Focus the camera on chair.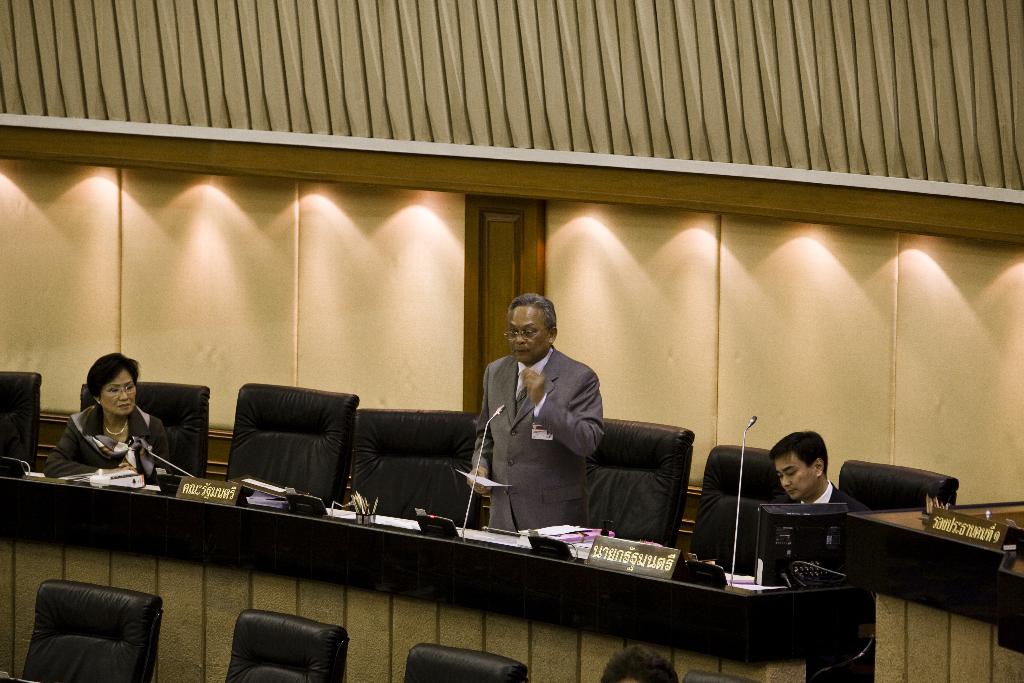
Focus region: (x1=580, y1=420, x2=696, y2=555).
